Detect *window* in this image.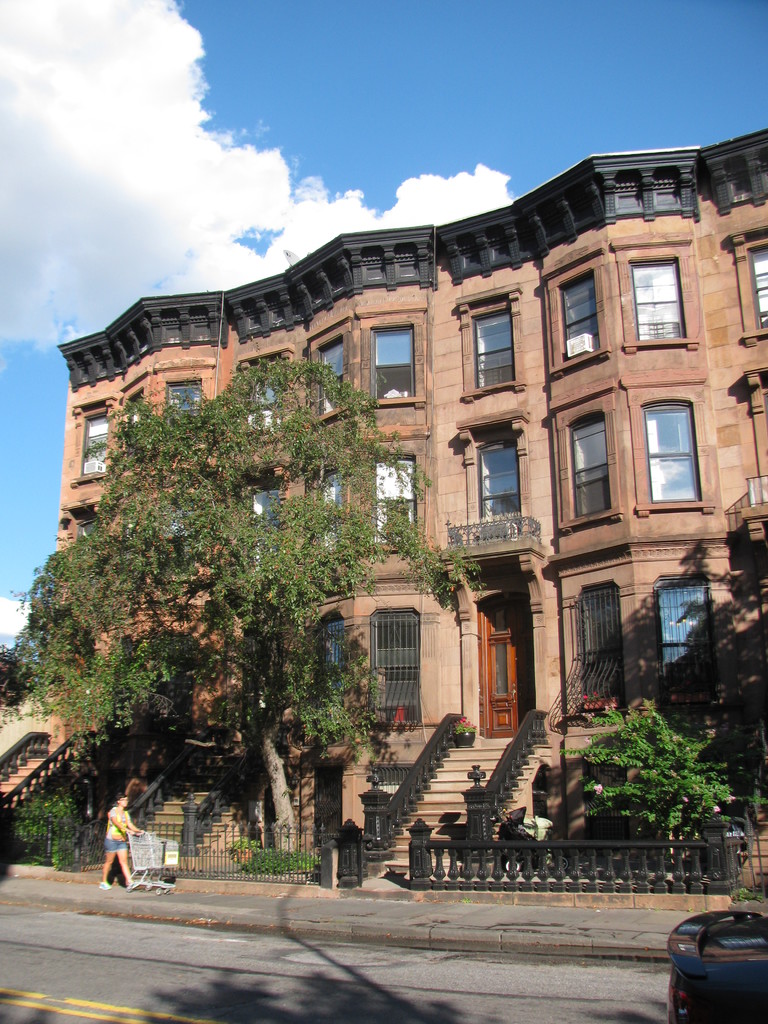
Detection: Rect(452, 409, 538, 529).
